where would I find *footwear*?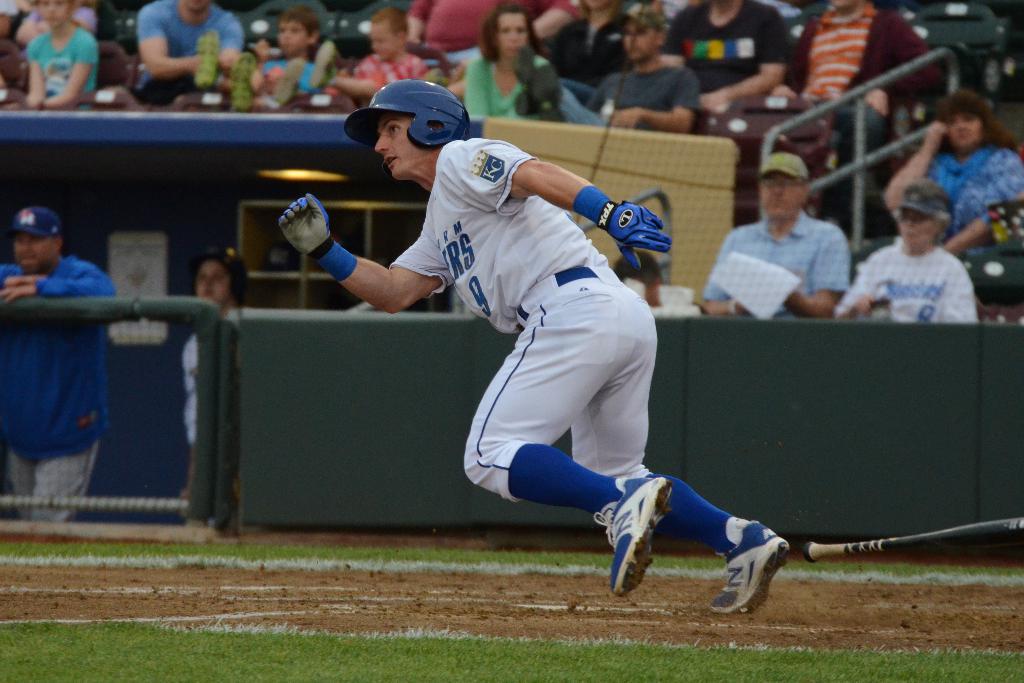
At (left=593, top=473, right=677, bottom=596).
